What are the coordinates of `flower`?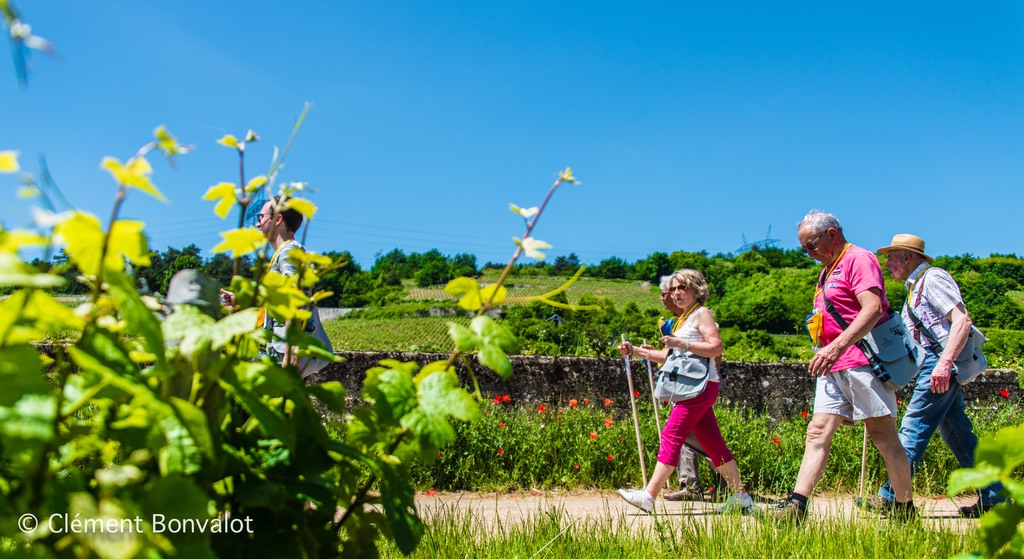
region(492, 447, 504, 457).
